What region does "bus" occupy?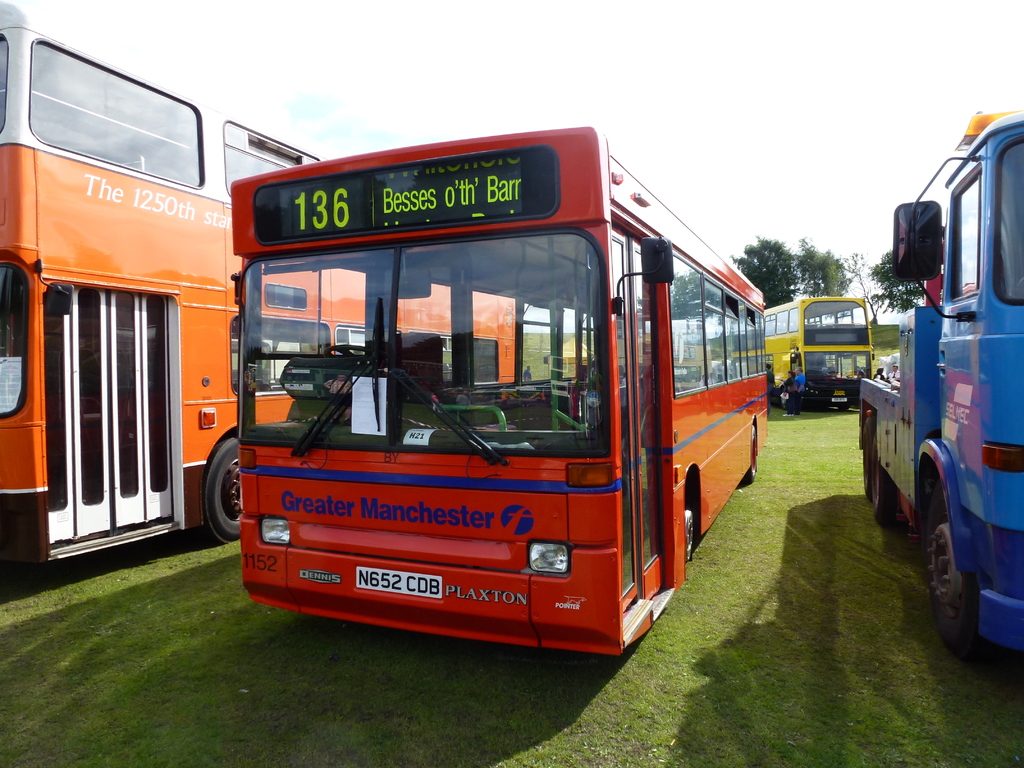
l=210, t=127, r=771, b=664.
